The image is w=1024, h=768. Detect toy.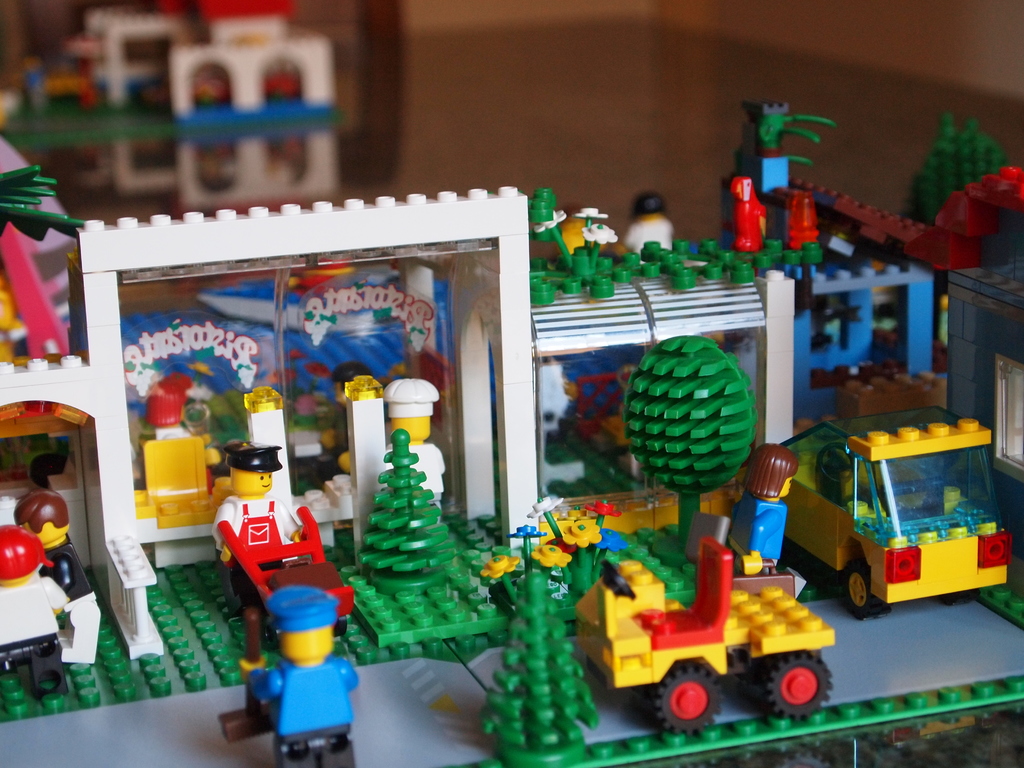
Detection: pyautogui.locateOnScreen(767, 403, 1011, 611).
